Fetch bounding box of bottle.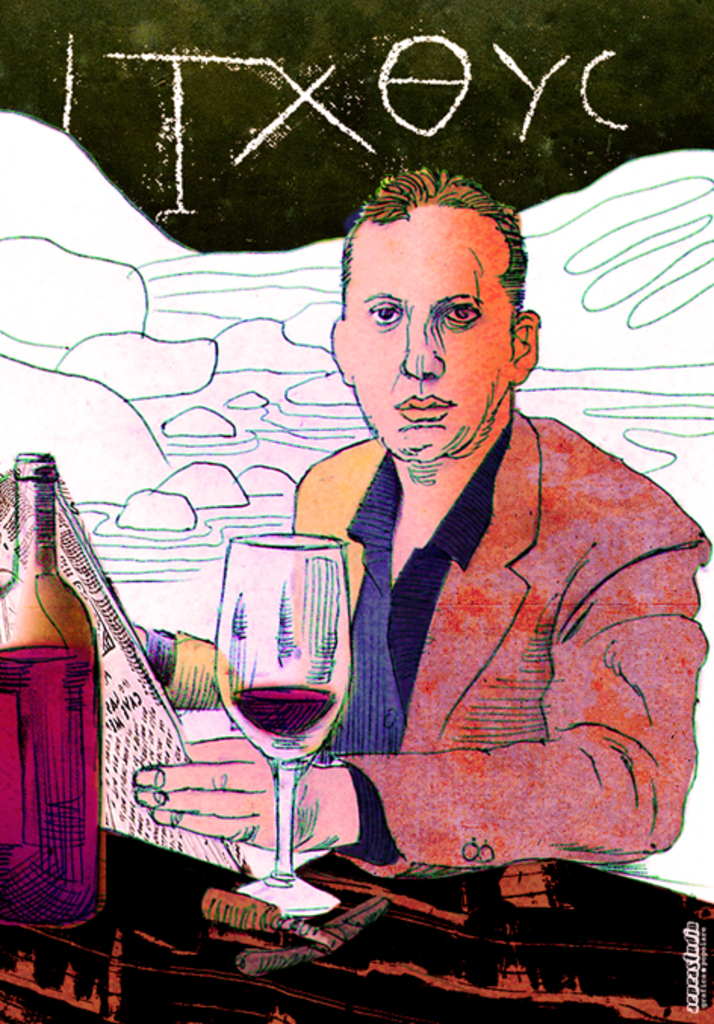
Bbox: rect(0, 449, 98, 939).
